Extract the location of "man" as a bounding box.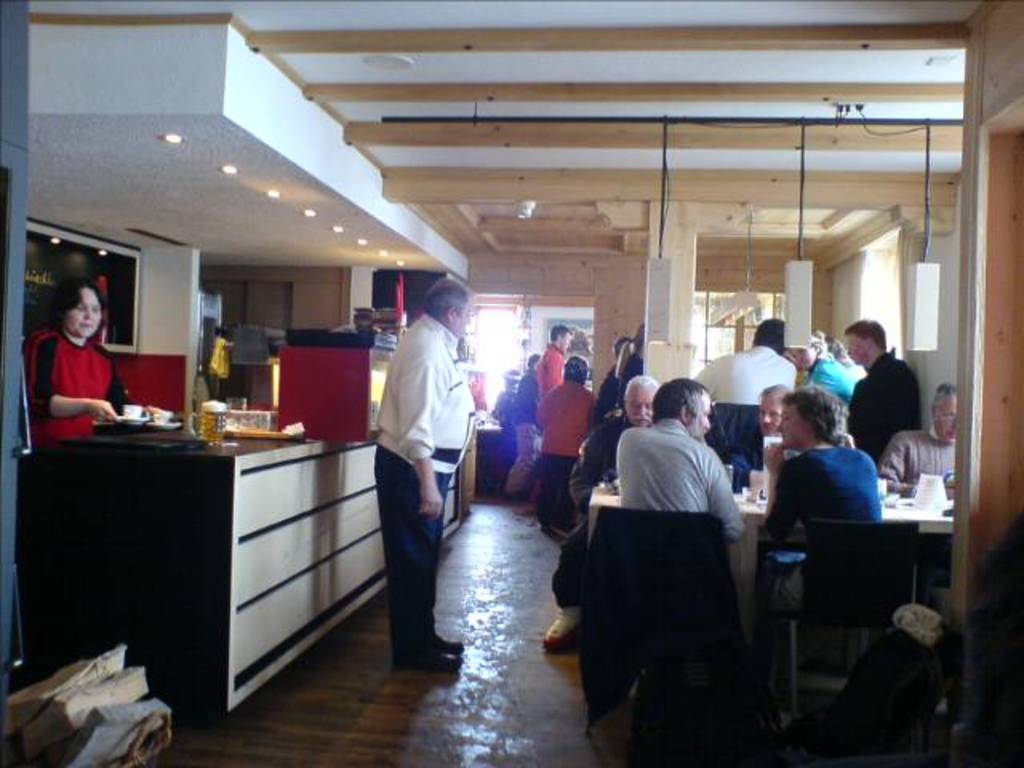
locate(882, 382, 963, 493).
